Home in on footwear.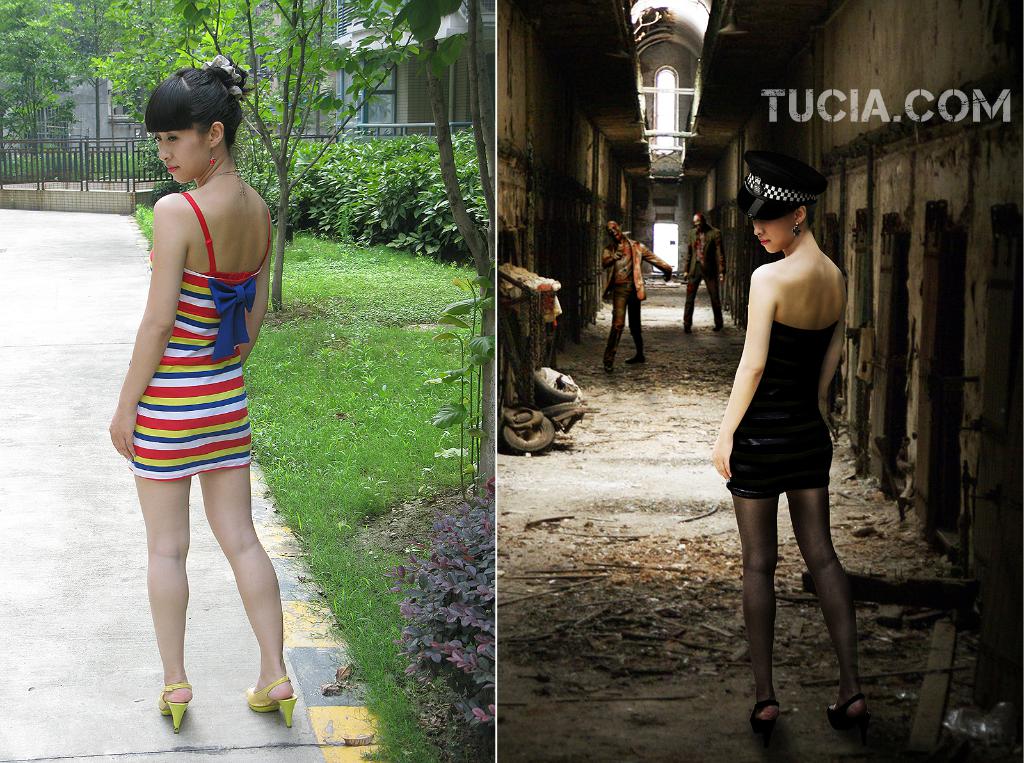
Homed in at select_region(826, 691, 875, 740).
